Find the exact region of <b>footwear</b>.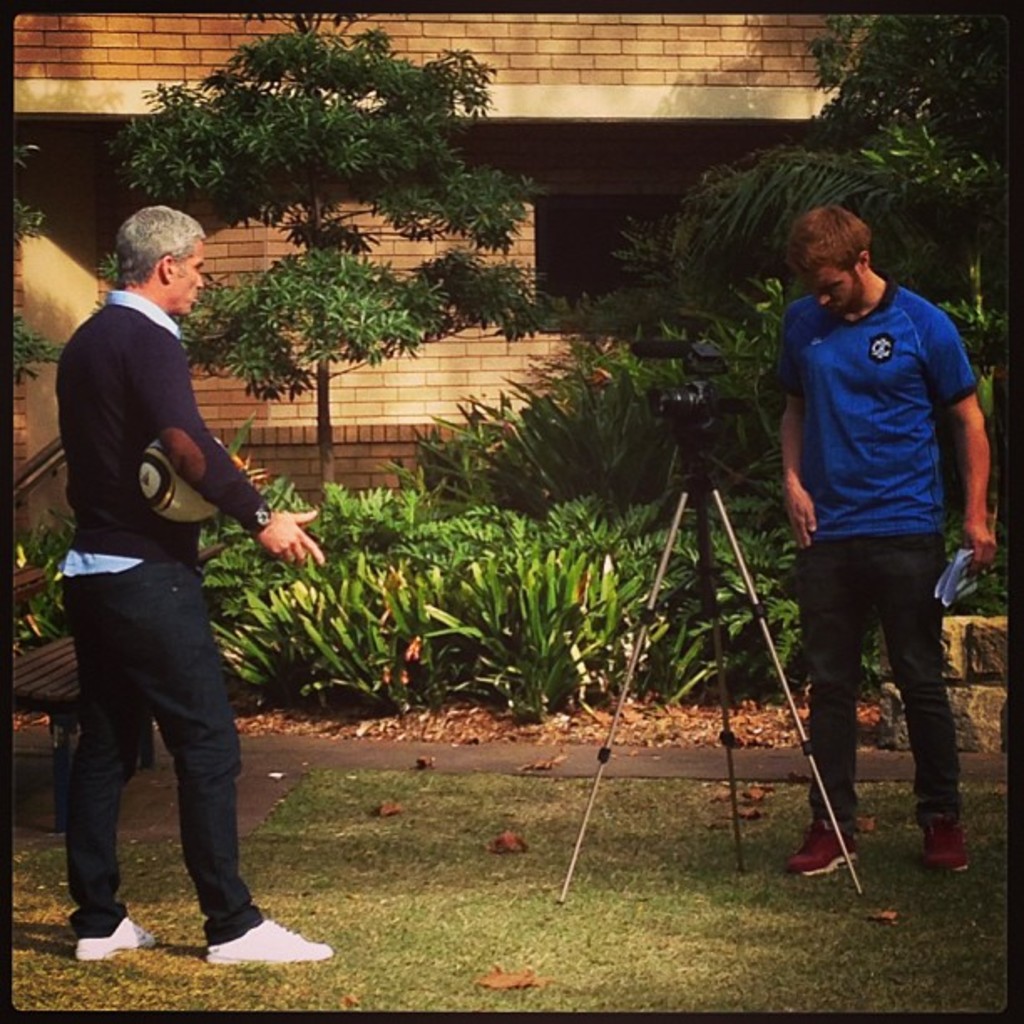
Exact region: BBox(788, 817, 863, 878).
